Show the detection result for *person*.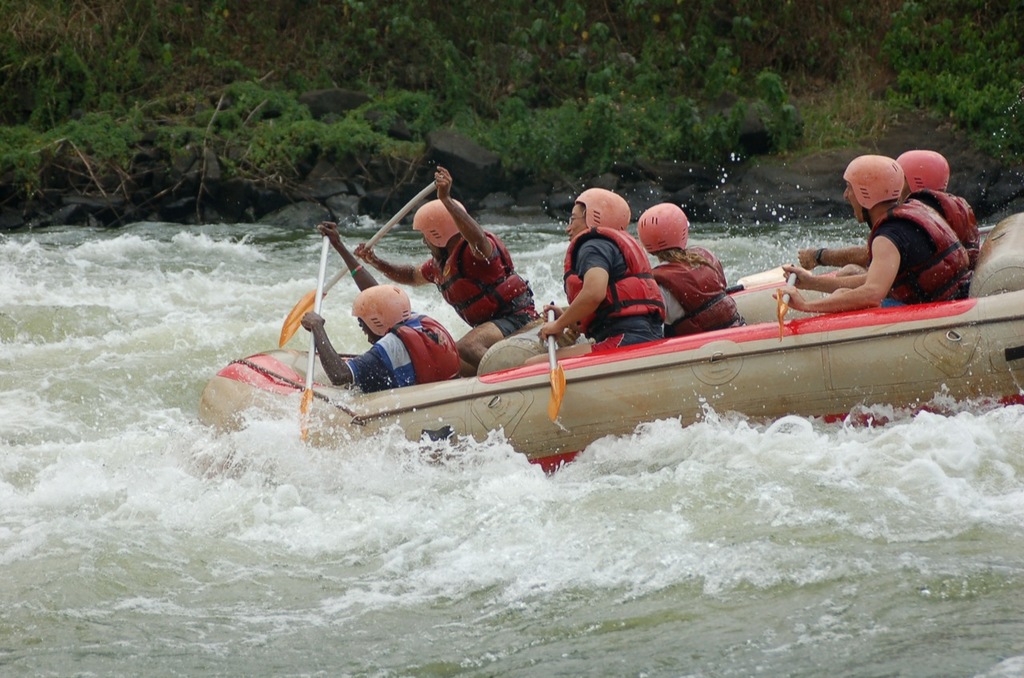
bbox=[798, 148, 989, 262].
